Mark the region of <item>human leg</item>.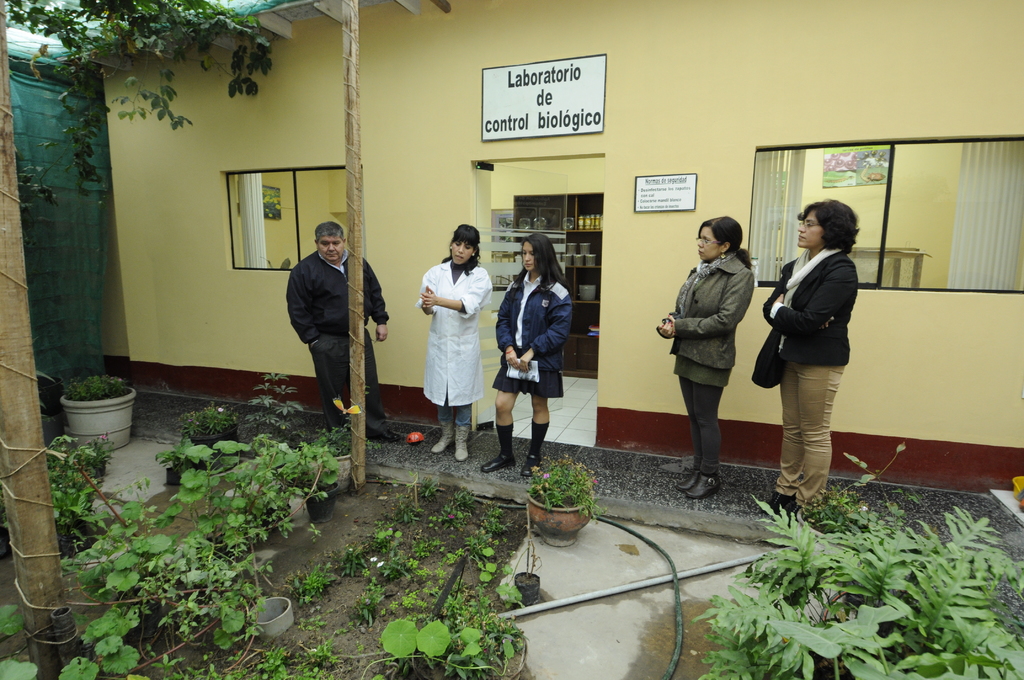
Region: 455 332 475 460.
